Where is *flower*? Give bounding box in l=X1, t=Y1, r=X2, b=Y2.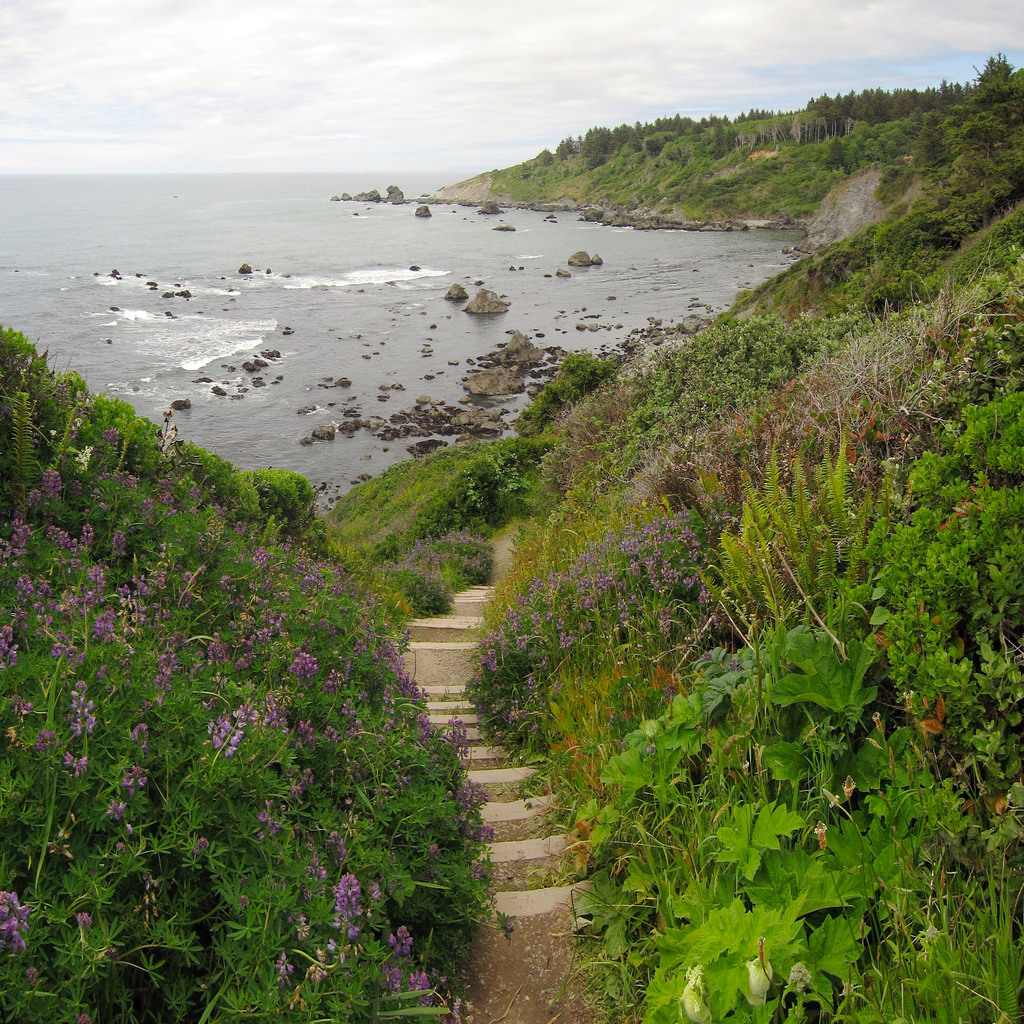
l=267, t=946, r=295, b=986.
